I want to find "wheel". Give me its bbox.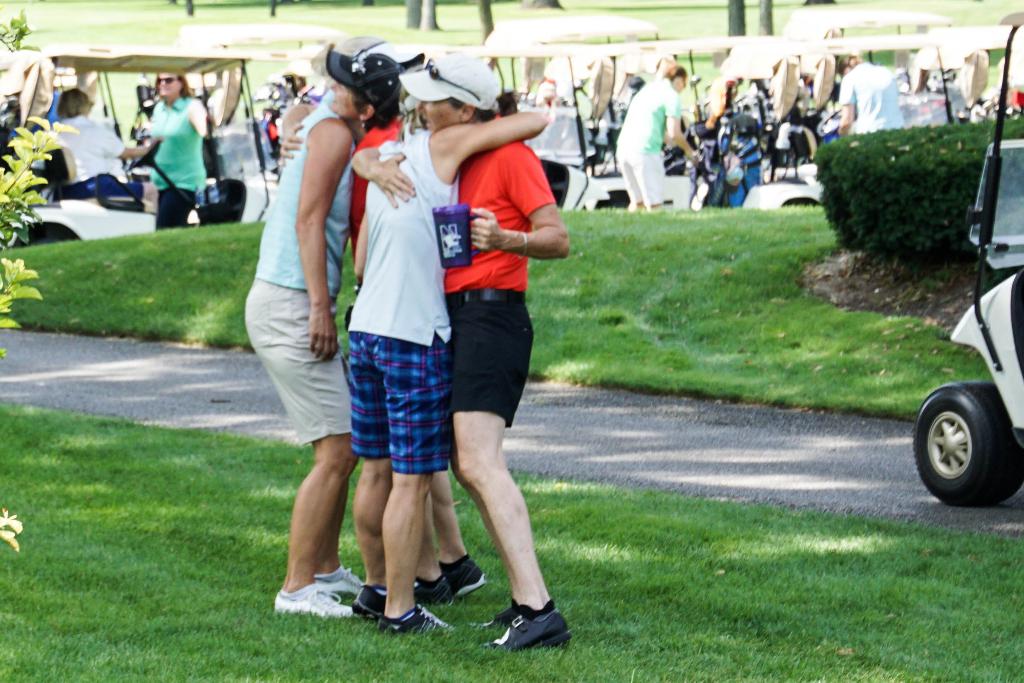
125,139,163,168.
